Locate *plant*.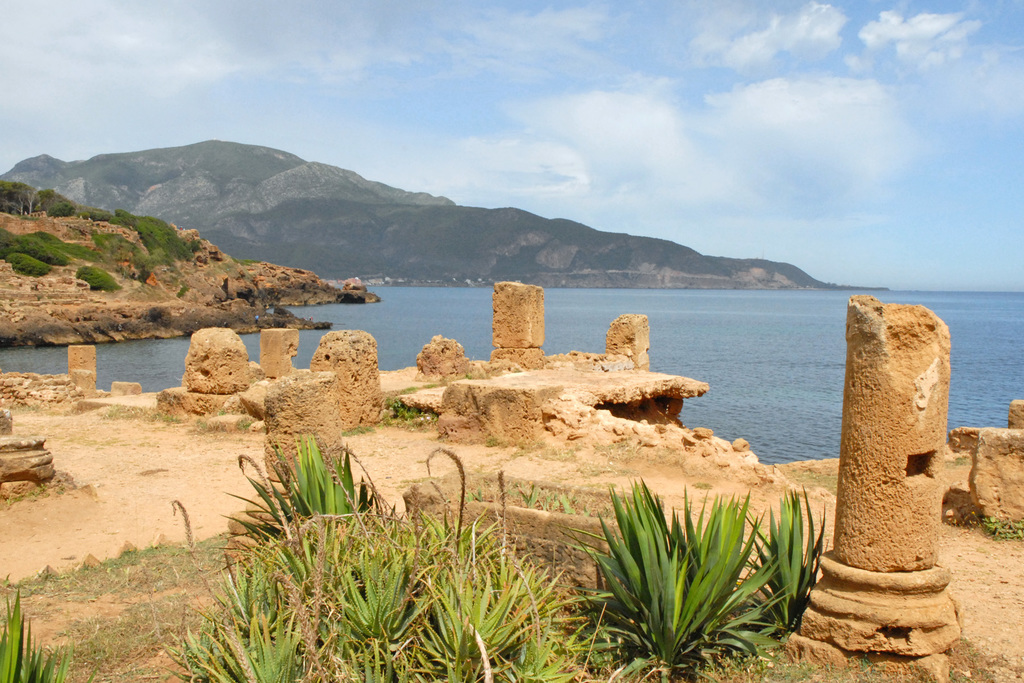
Bounding box: [left=161, top=431, right=639, bottom=682].
